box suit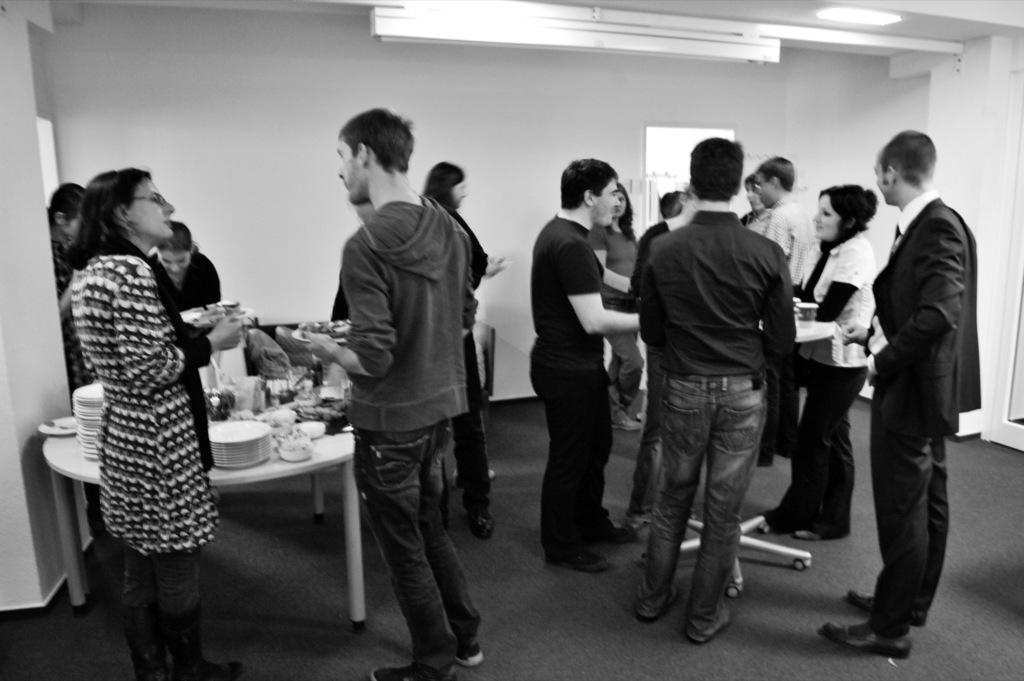
(852, 131, 984, 655)
